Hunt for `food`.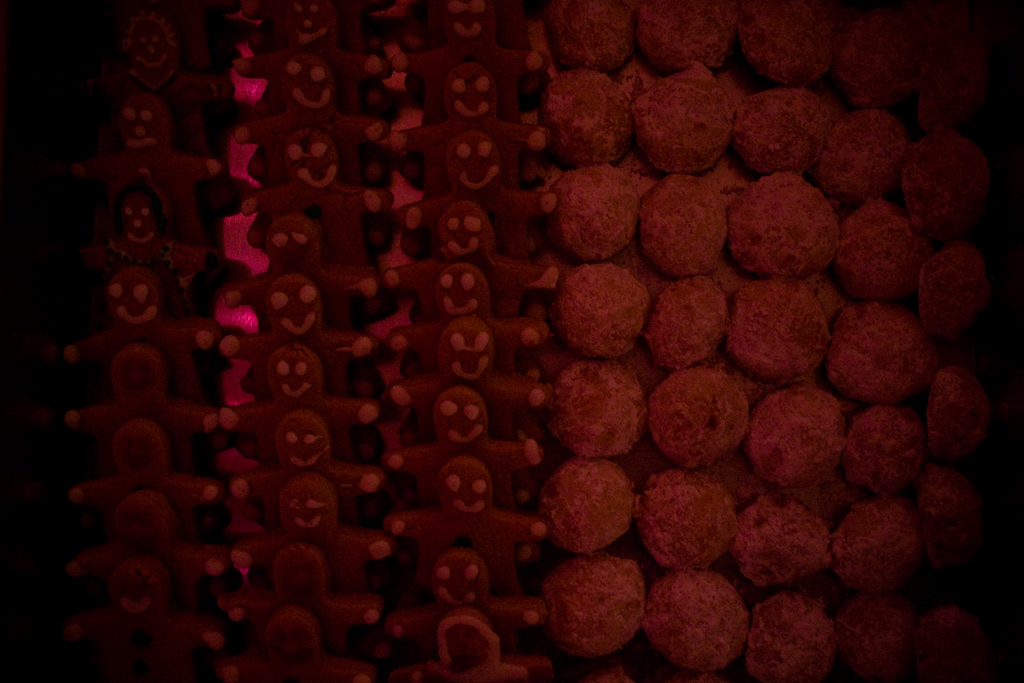
Hunted down at bbox(643, 573, 748, 682).
